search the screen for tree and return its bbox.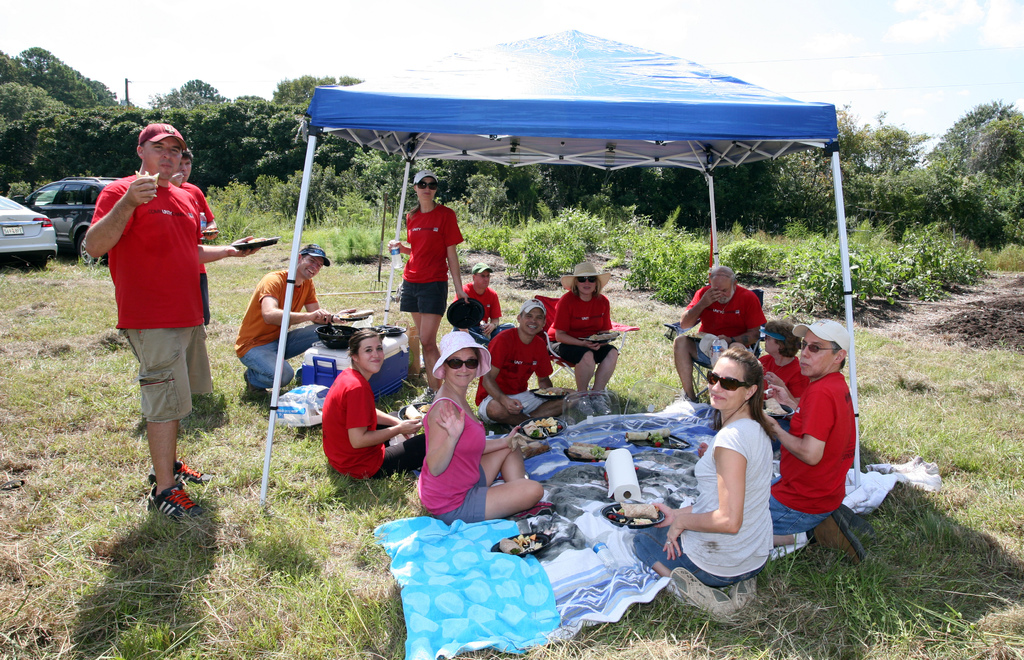
Found: x1=0, y1=83, x2=79, y2=189.
